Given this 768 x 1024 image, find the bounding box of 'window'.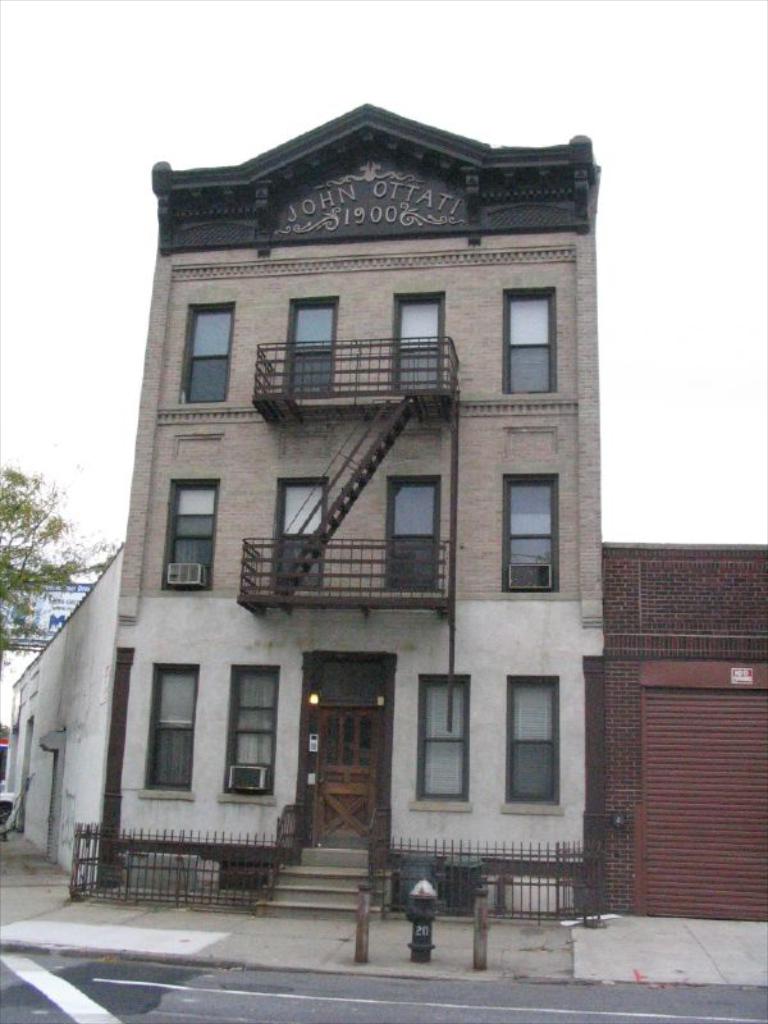
{"x1": 293, "y1": 300, "x2": 335, "y2": 397}.
